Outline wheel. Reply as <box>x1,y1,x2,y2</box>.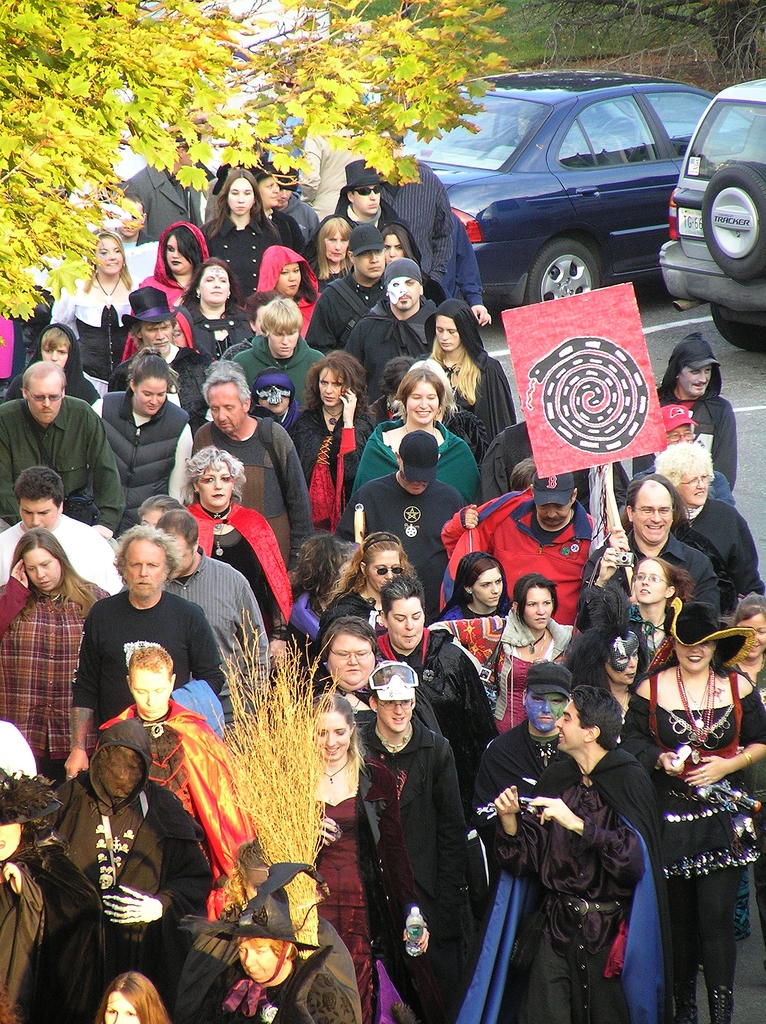
<box>702,166,765,275</box>.
